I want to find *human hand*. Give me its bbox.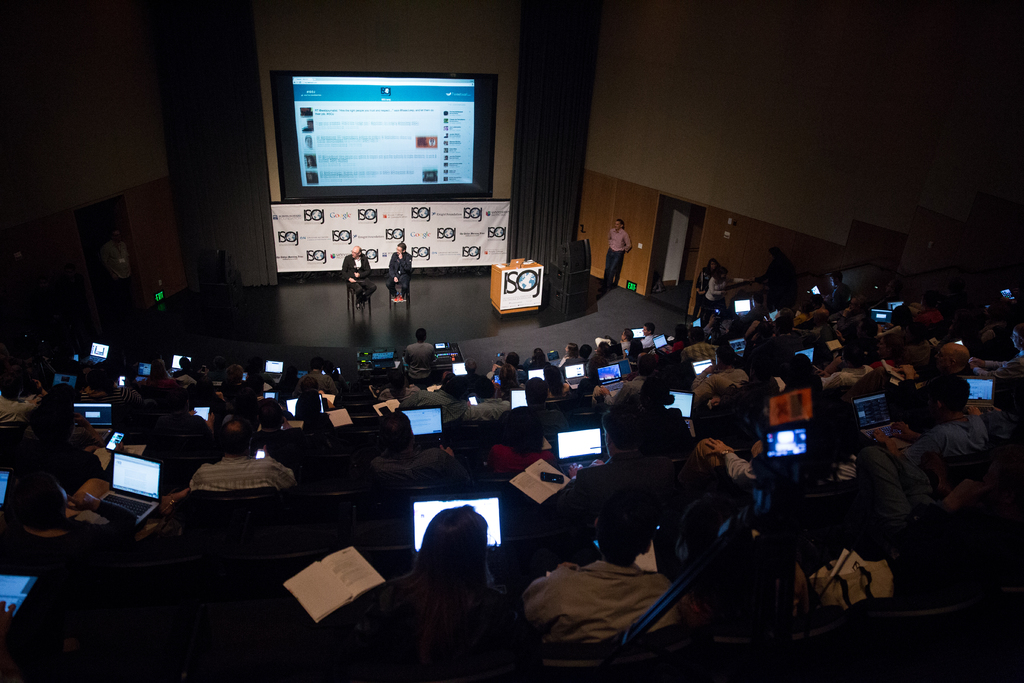
bbox=[465, 396, 471, 408].
